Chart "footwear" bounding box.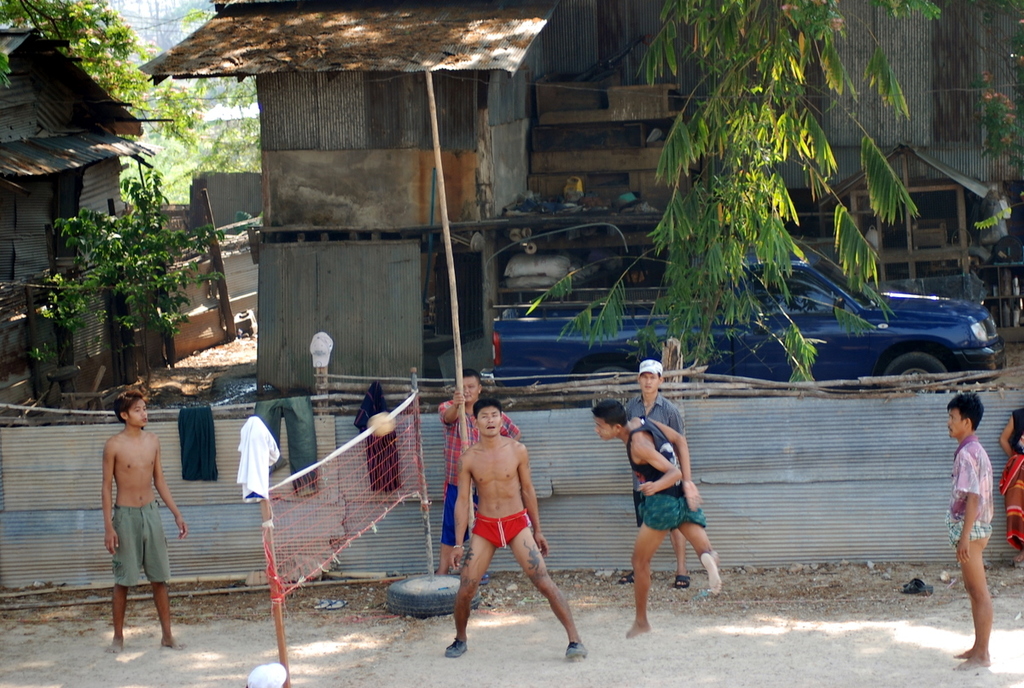
Charted: x1=567, y1=640, x2=588, y2=660.
